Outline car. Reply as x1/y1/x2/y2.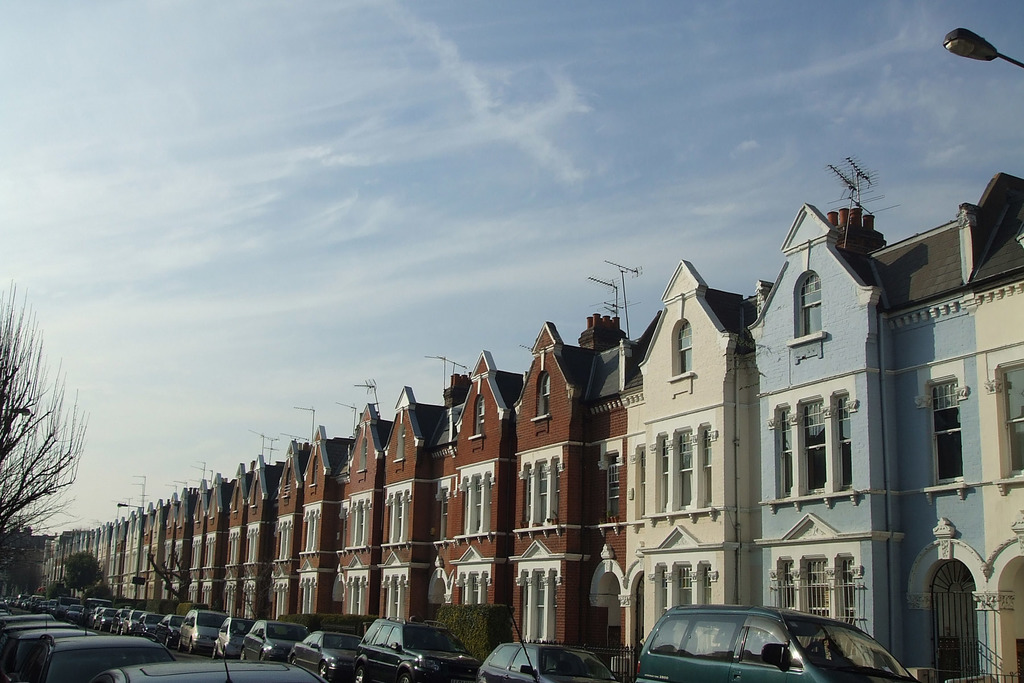
627/613/856/682.
